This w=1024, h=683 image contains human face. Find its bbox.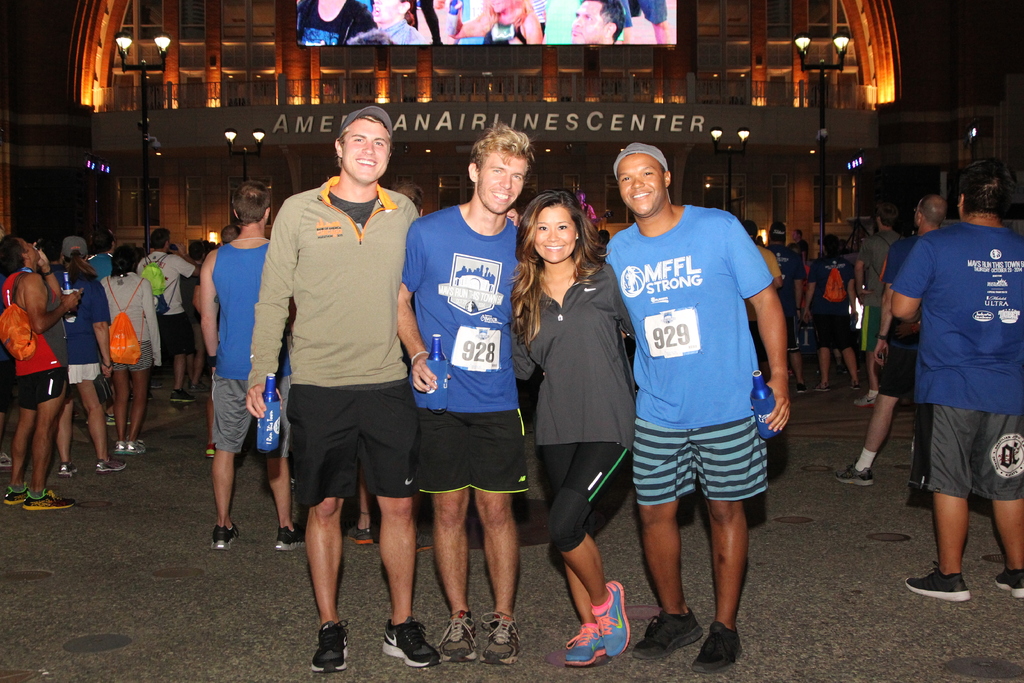
[left=477, top=153, right=523, bottom=213].
